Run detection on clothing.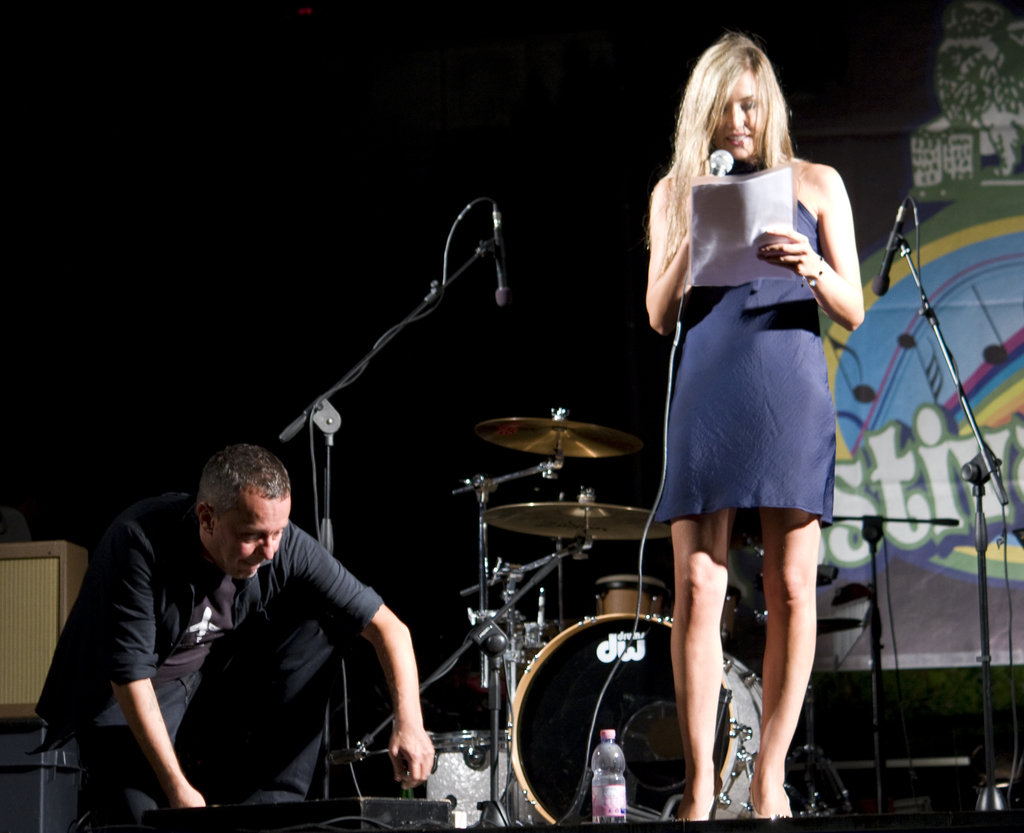
Result: (x1=79, y1=474, x2=397, y2=812).
